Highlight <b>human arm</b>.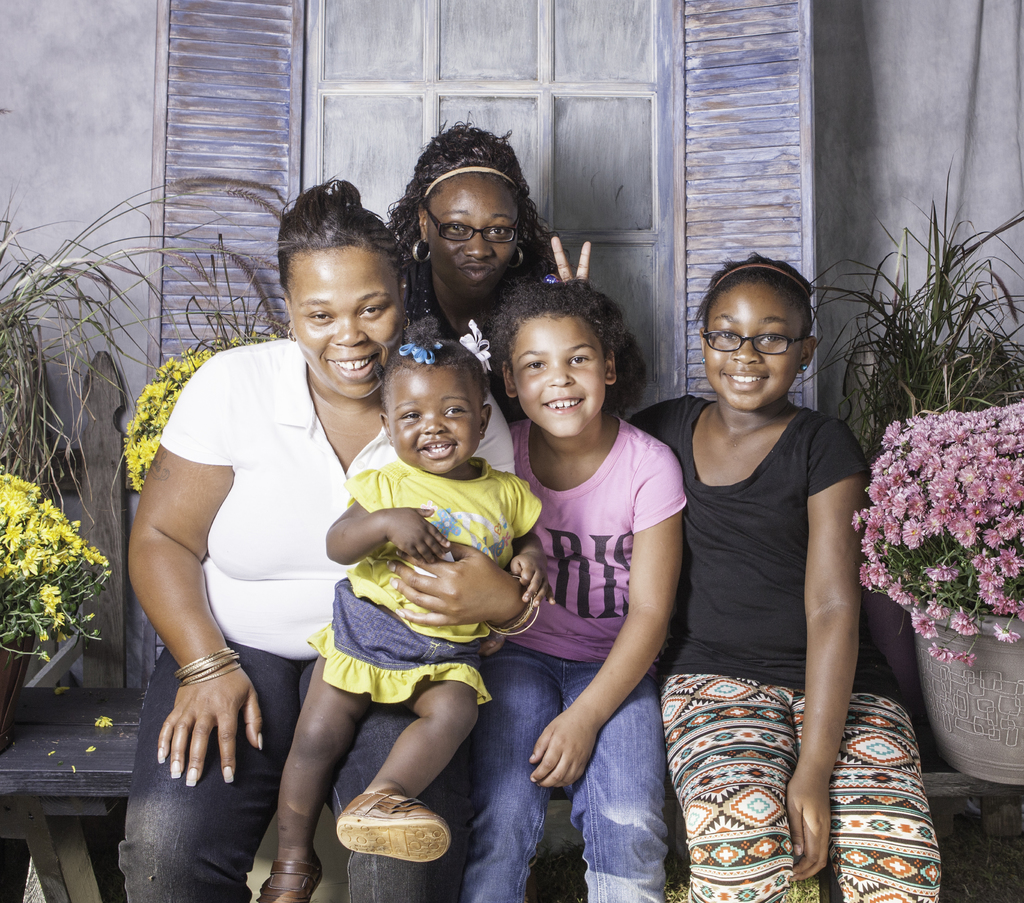
Highlighted region: [522,439,686,784].
